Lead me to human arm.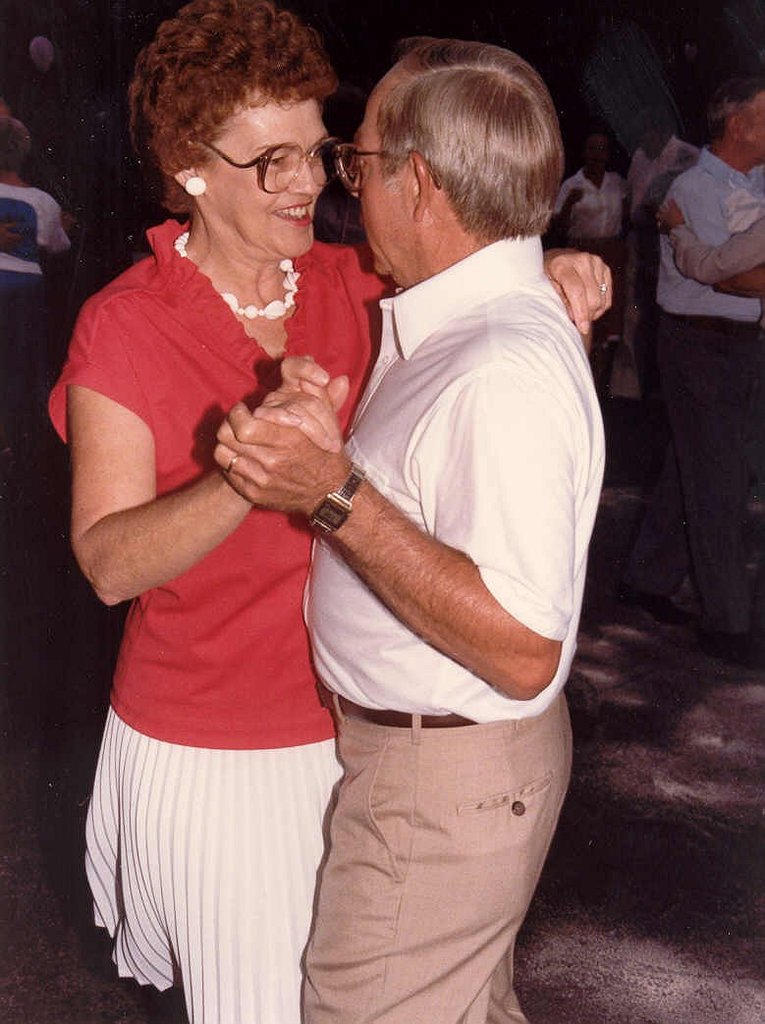
Lead to (680, 194, 764, 302).
